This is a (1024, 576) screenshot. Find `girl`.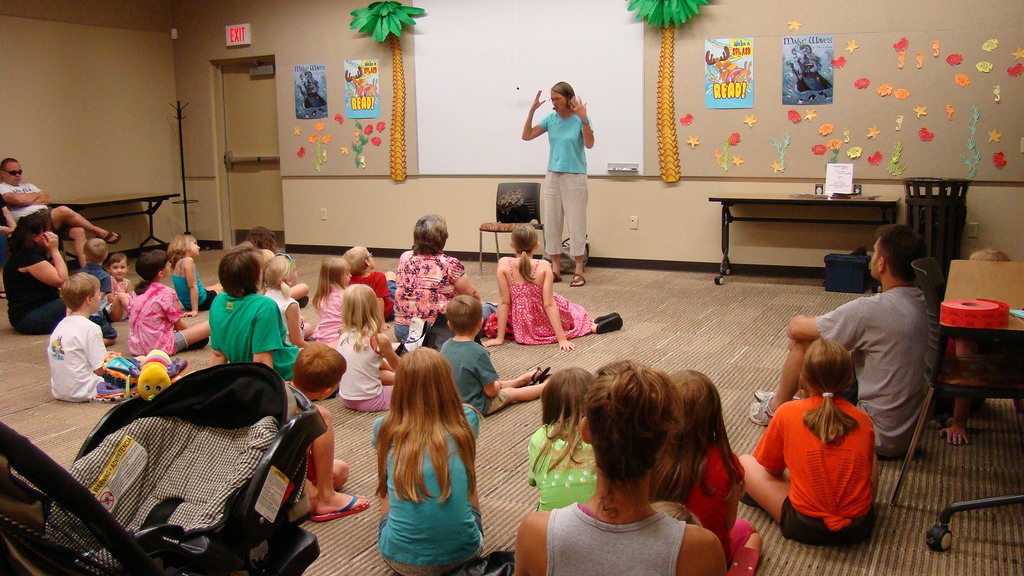
Bounding box: [333, 282, 412, 407].
